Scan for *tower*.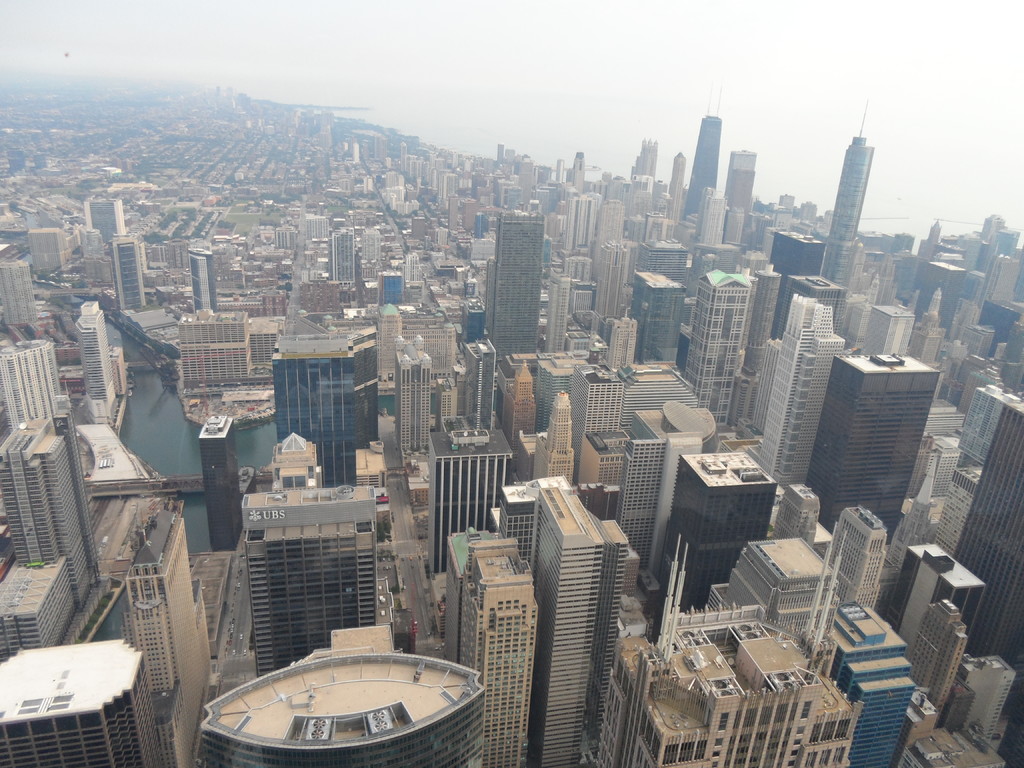
Scan result: {"left": 614, "top": 312, "right": 636, "bottom": 367}.
